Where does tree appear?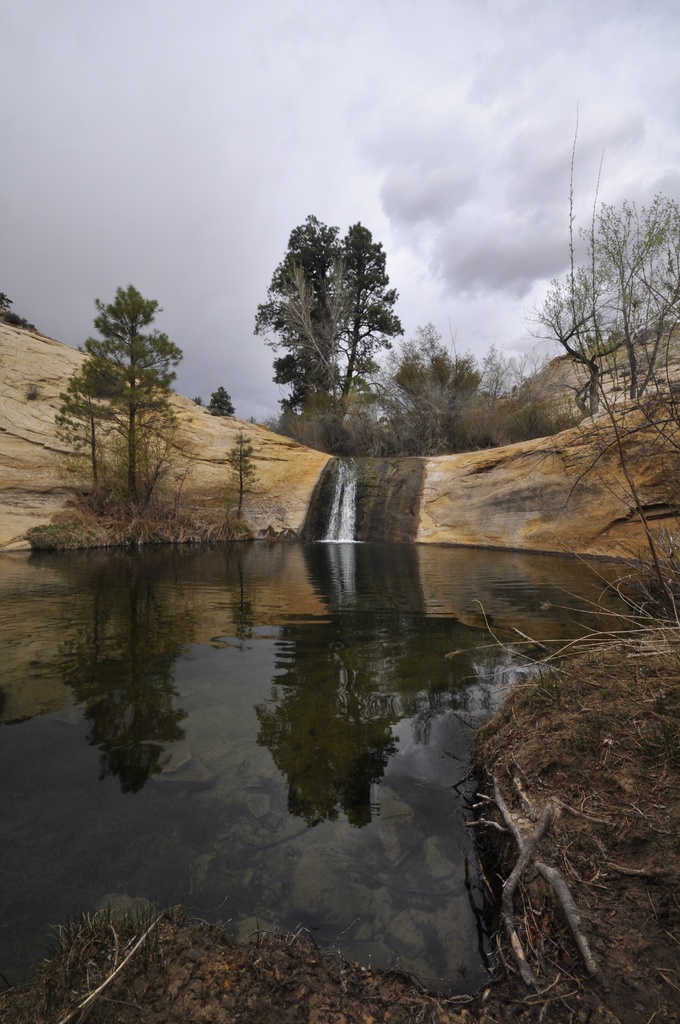
Appears at x1=57 y1=369 x2=118 y2=515.
